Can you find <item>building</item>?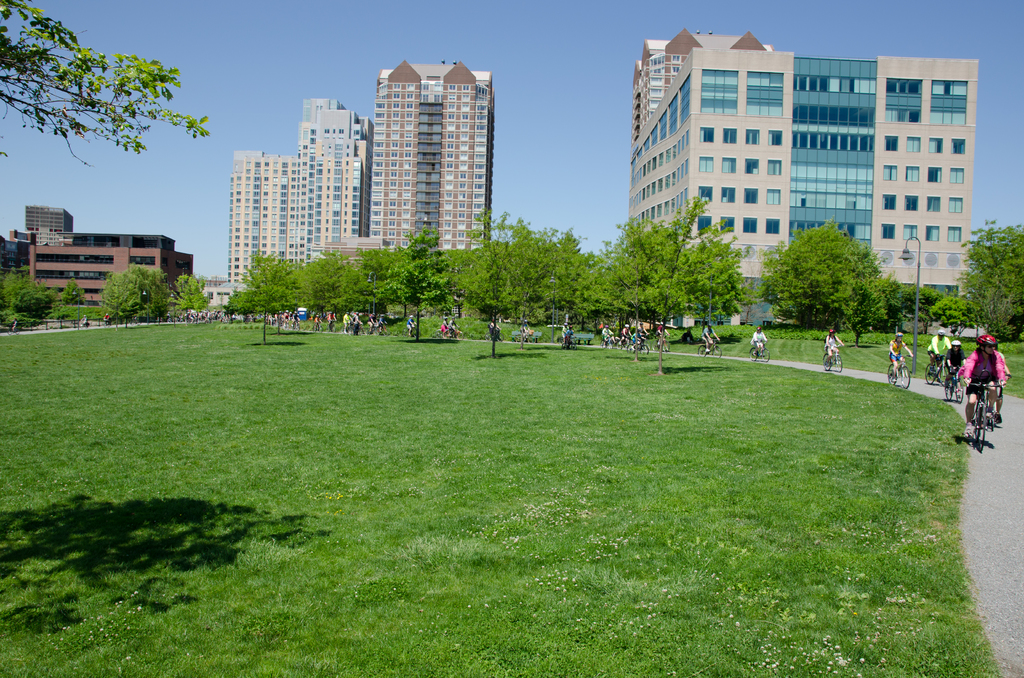
Yes, bounding box: {"x1": 10, "y1": 230, "x2": 194, "y2": 309}.
